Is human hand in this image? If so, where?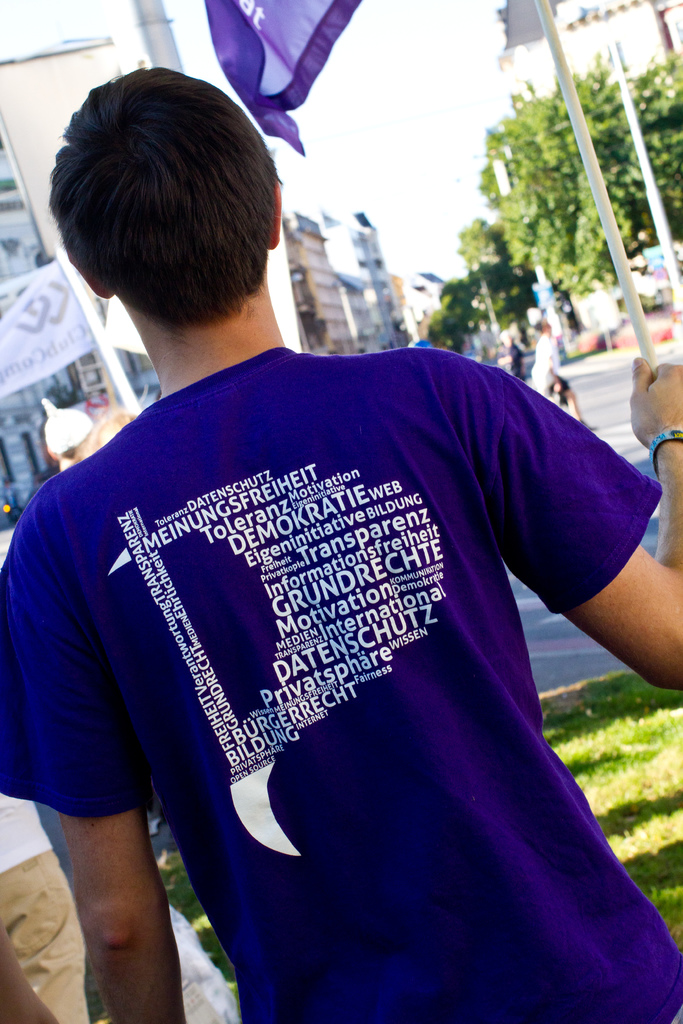
Yes, at select_region(630, 348, 682, 431).
